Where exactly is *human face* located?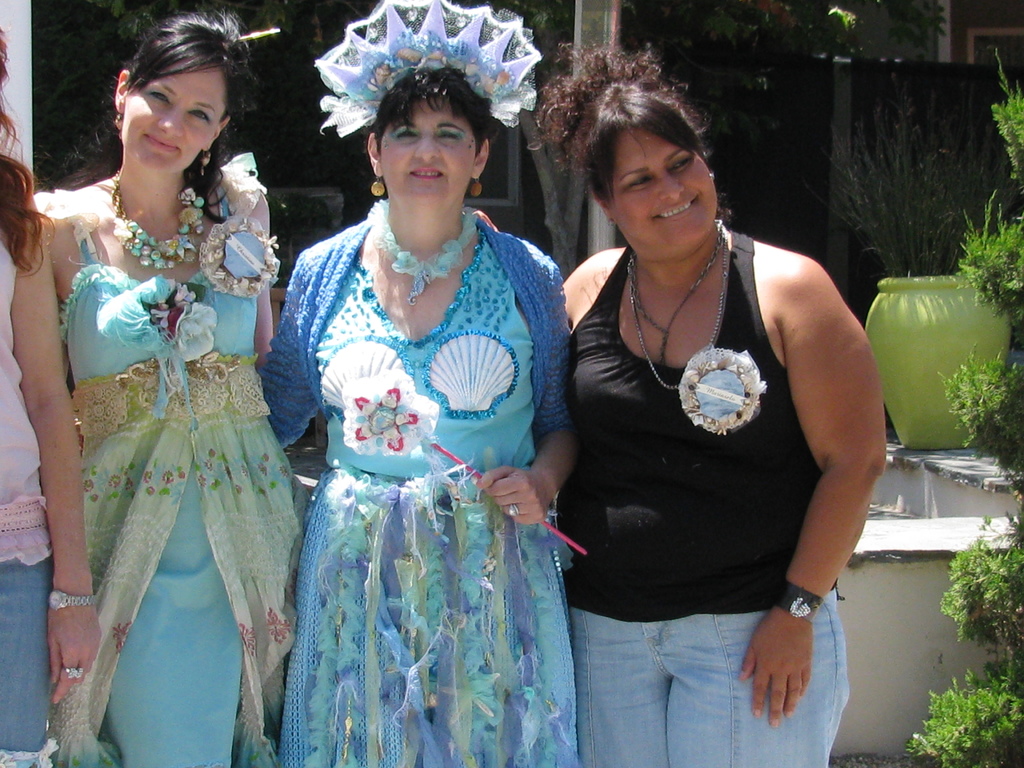
Its bounding box is select_region(598, 126, 717, 254).
